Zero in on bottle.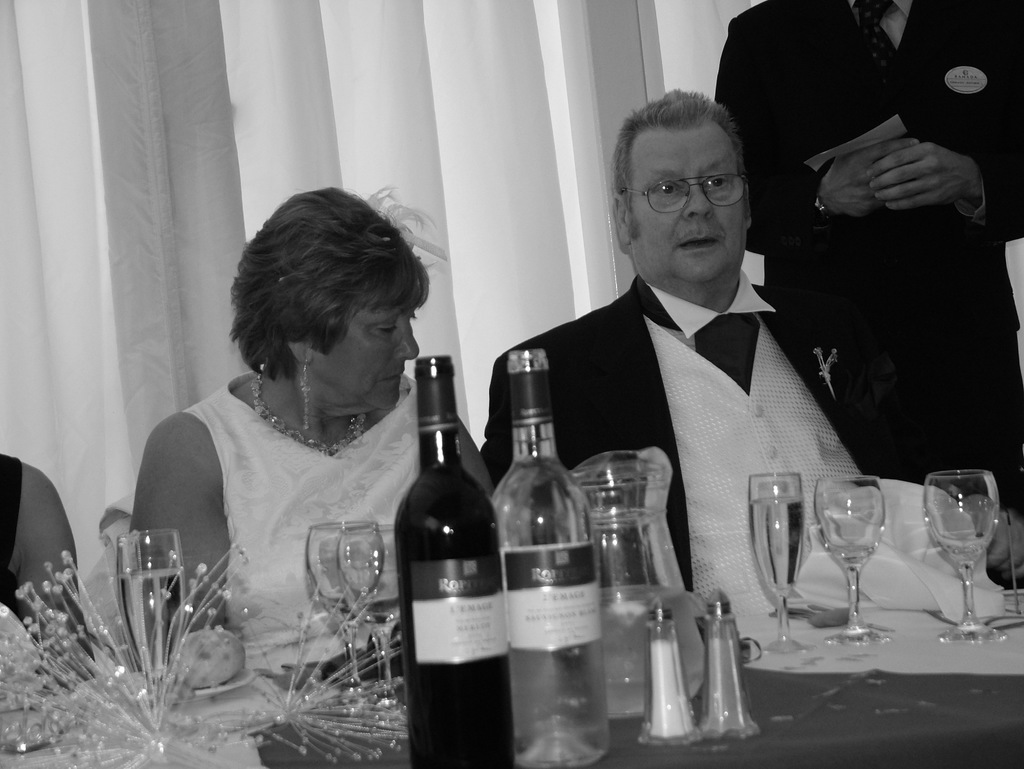
Zeroed in: 481,348,596,739.
